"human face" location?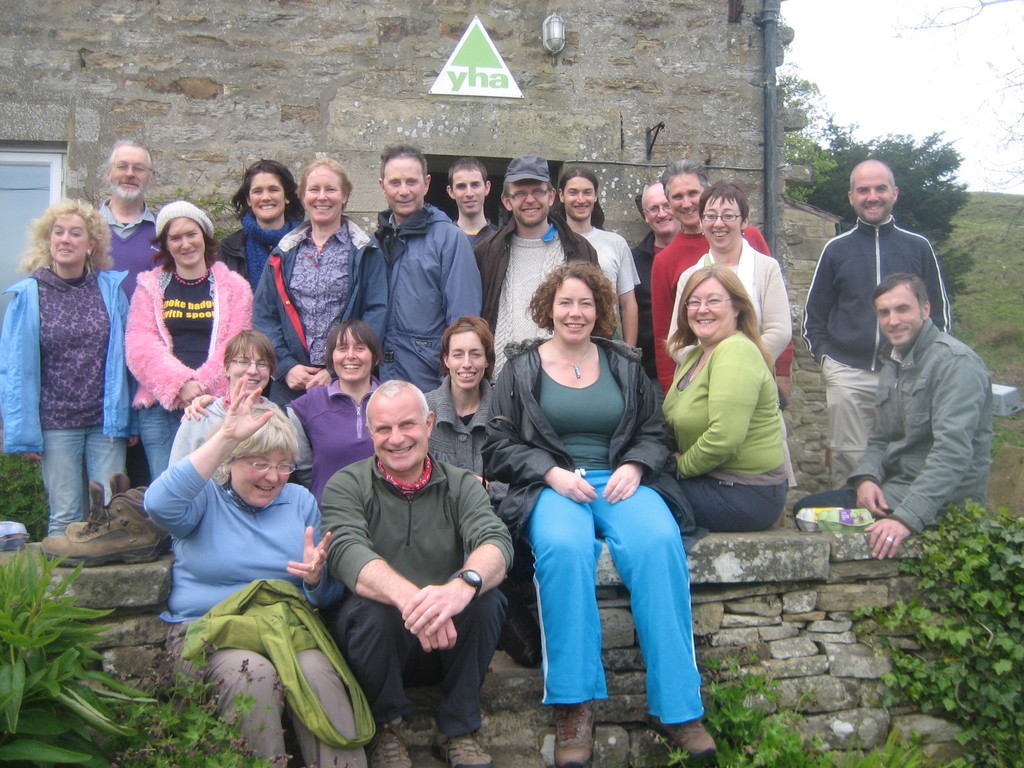
bbox=[230, 348, 270, 396]
